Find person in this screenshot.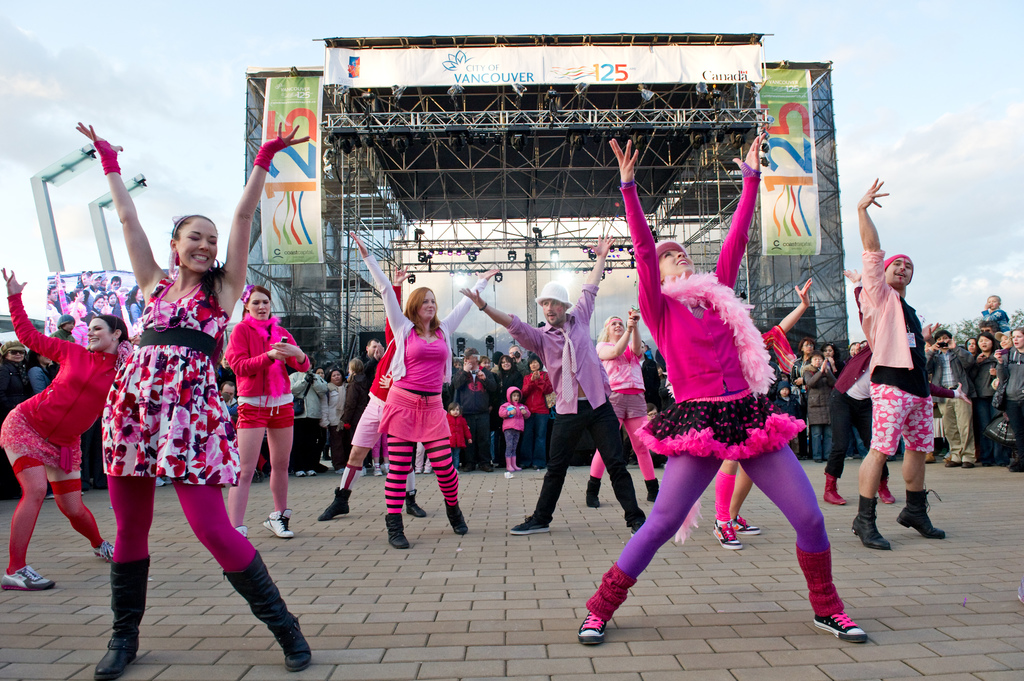
The bounding box for person is (584, 307, 662, 513).
